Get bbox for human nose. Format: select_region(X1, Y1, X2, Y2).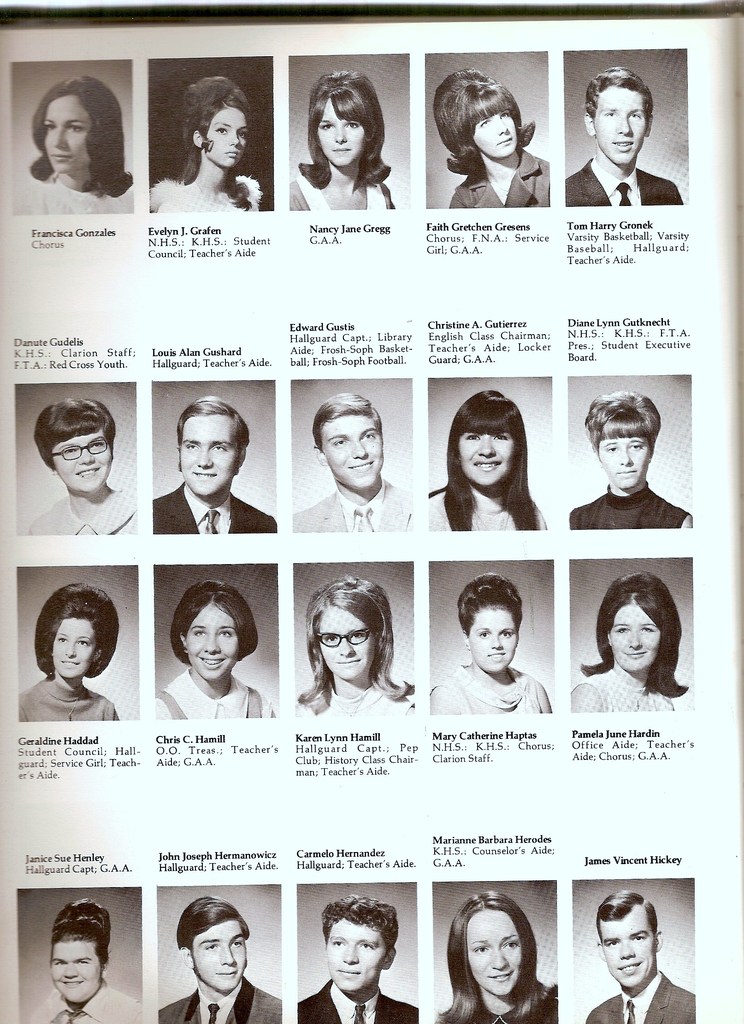
select_region(487, 949, 508, 972).
